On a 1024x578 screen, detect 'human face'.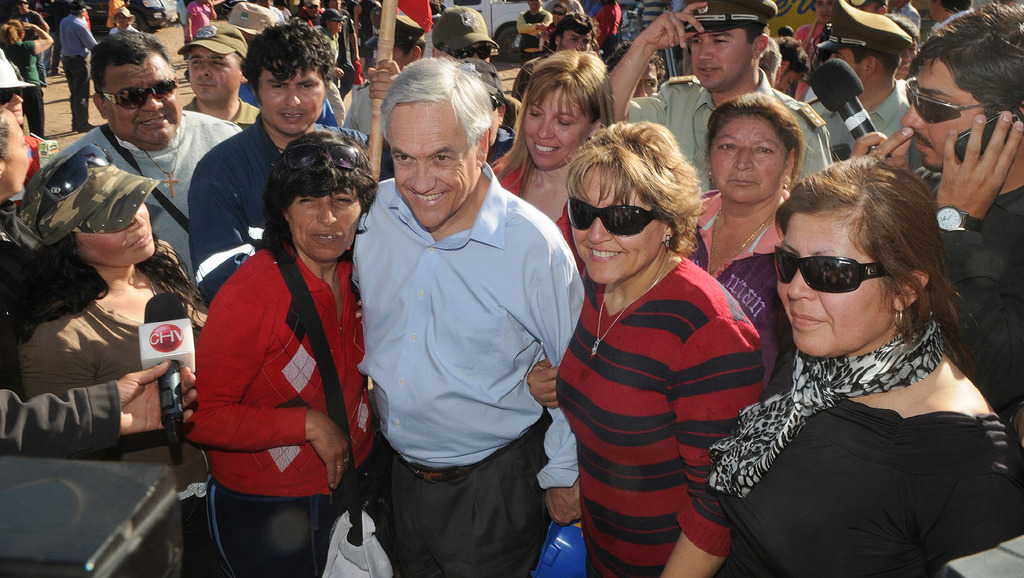
(0, 90, 24, 115).
